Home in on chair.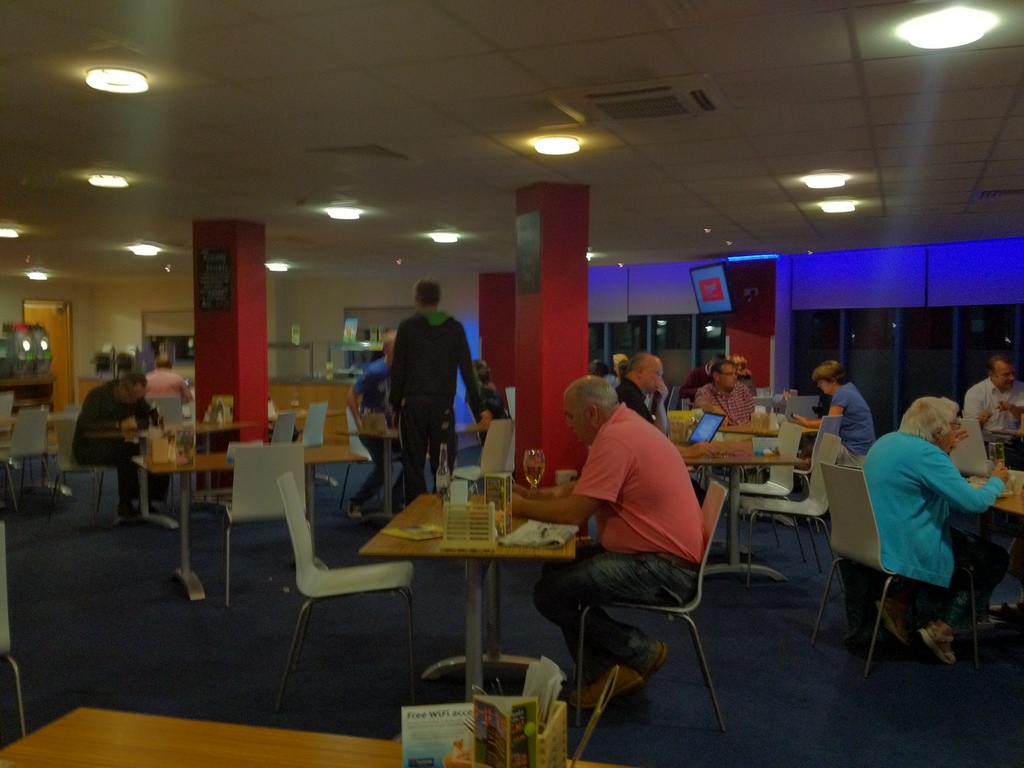
Homed in at x1=275, y1=471, x2=423, y2=711.
